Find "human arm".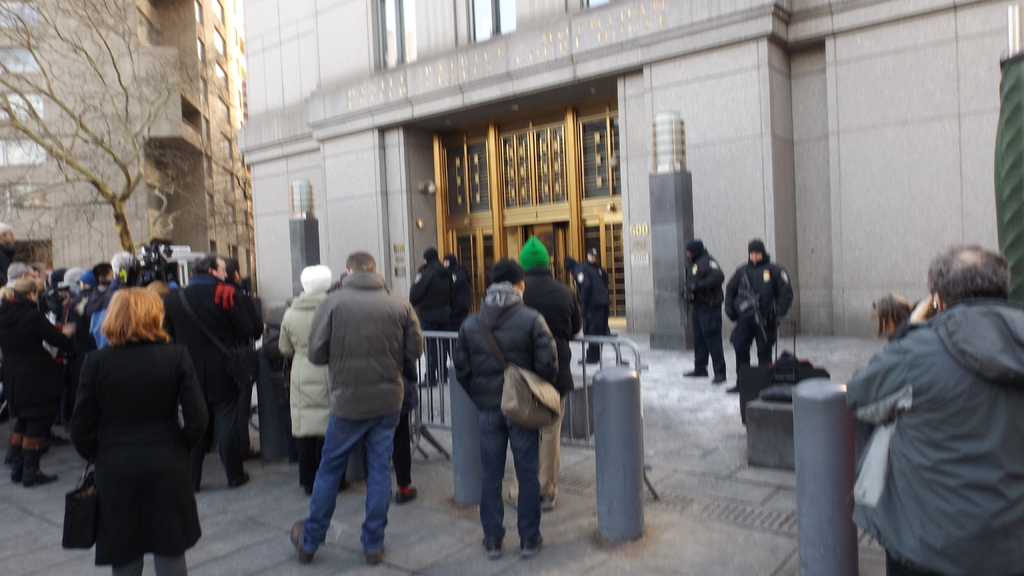
[left=308, top=294, right=336, bottom=365].
